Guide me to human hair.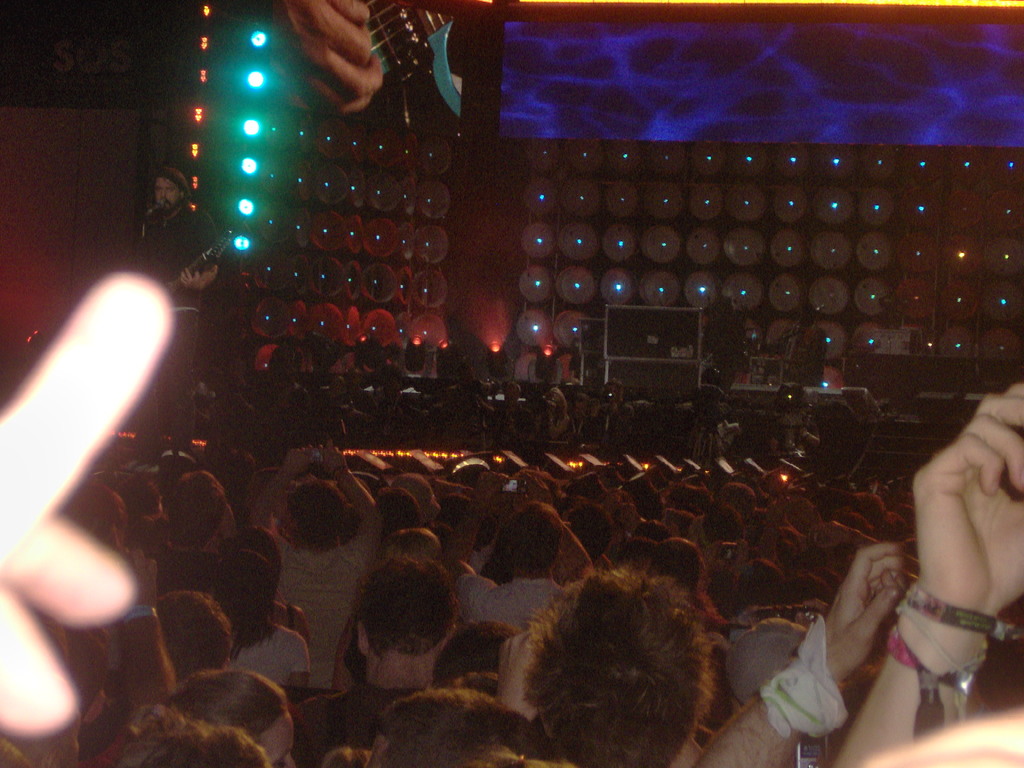
Guidance: <bbox>351, 555, 460, 658</bbox>.
